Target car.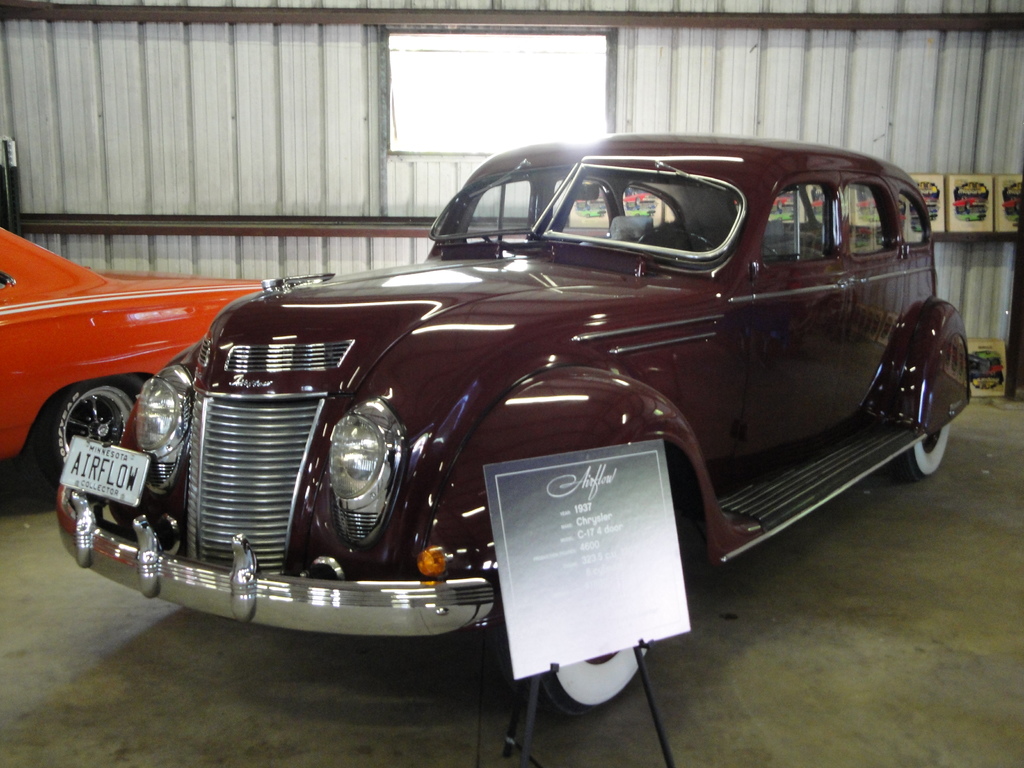
Target region: select_region(966, 361, 987, 378).
